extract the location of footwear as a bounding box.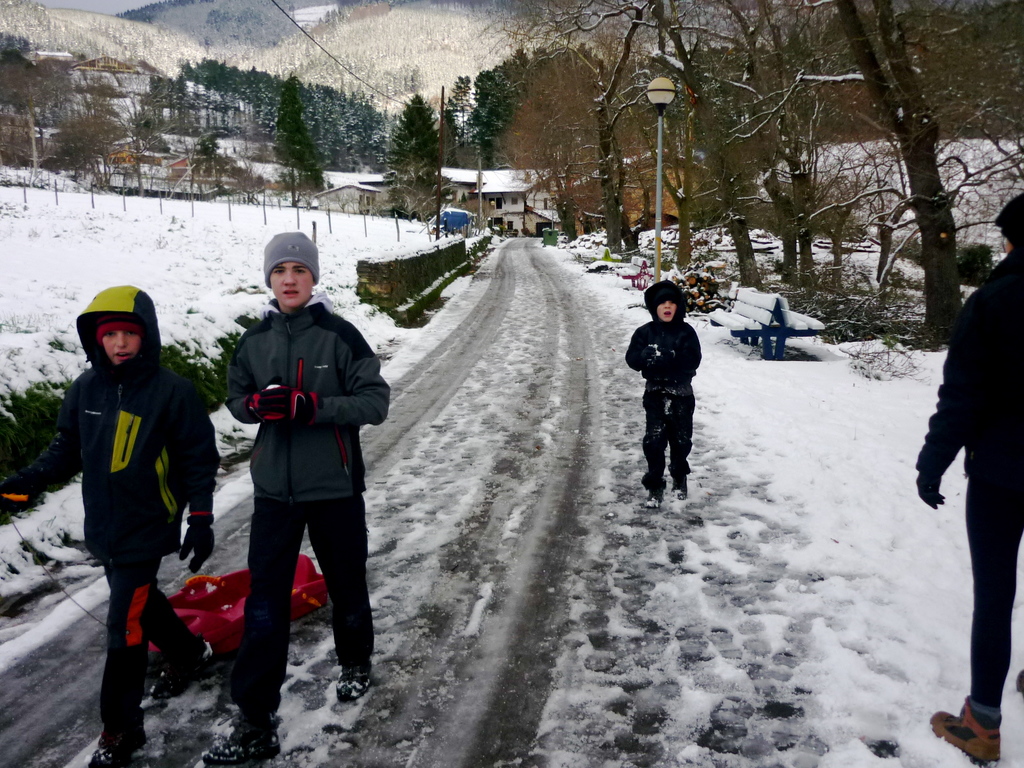
crop(334, 660, 376, 703).
